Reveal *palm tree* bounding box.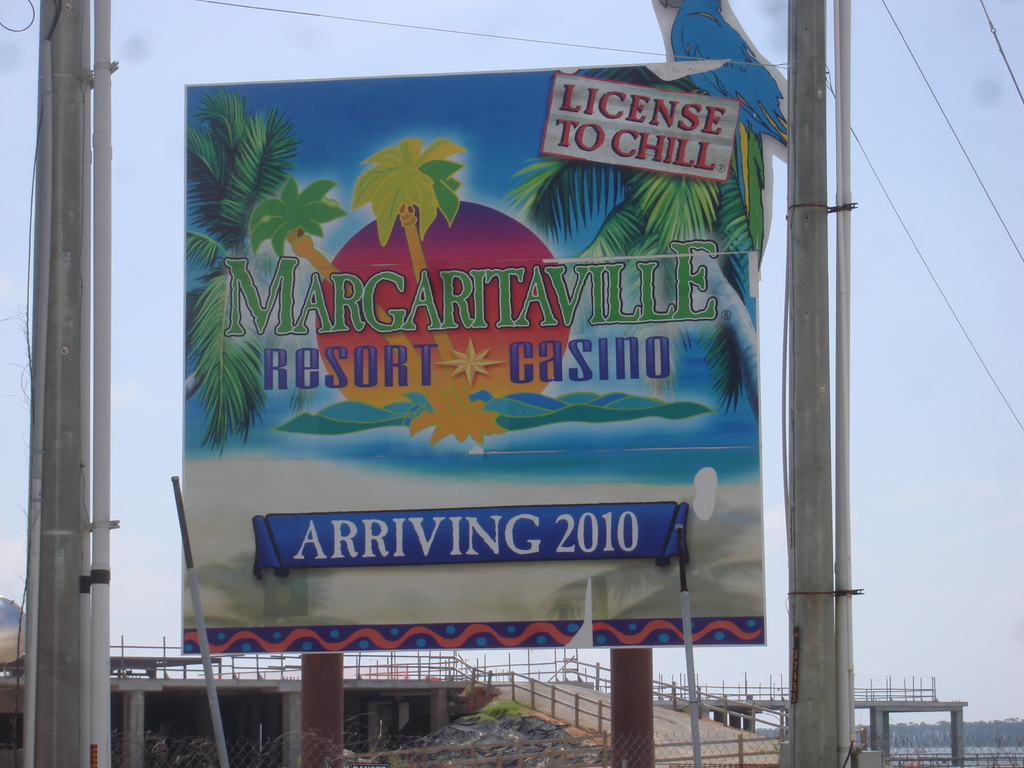
Revealed: l=560, t=116, r=745, b=378.
